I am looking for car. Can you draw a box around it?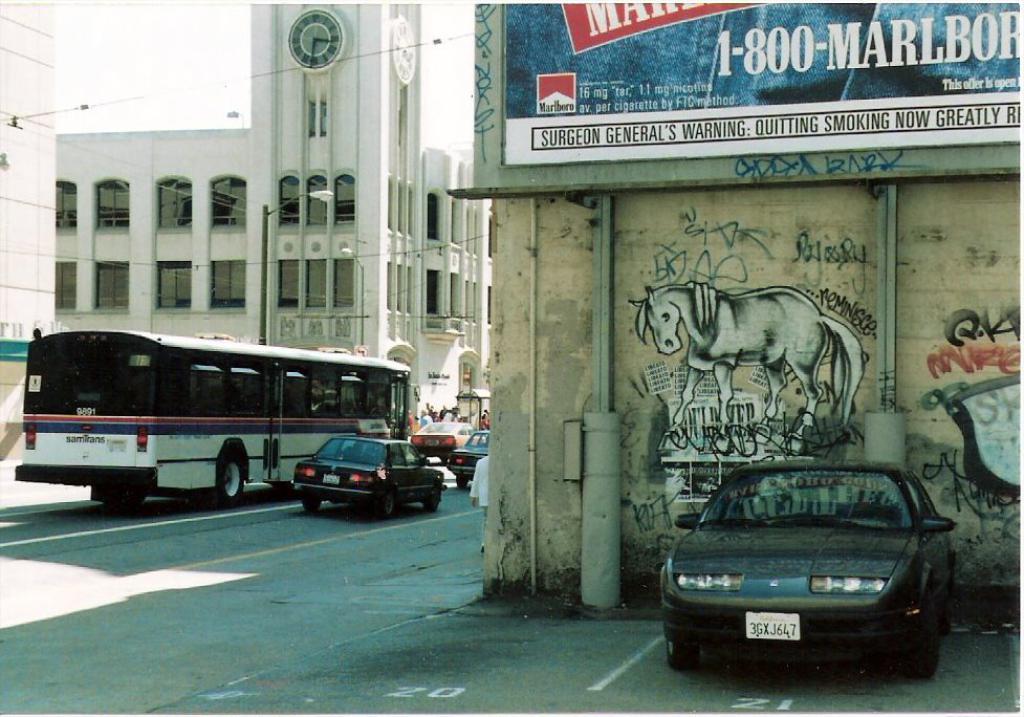
Sure, the bounding box is select_region(297, 432, 449, 516).
